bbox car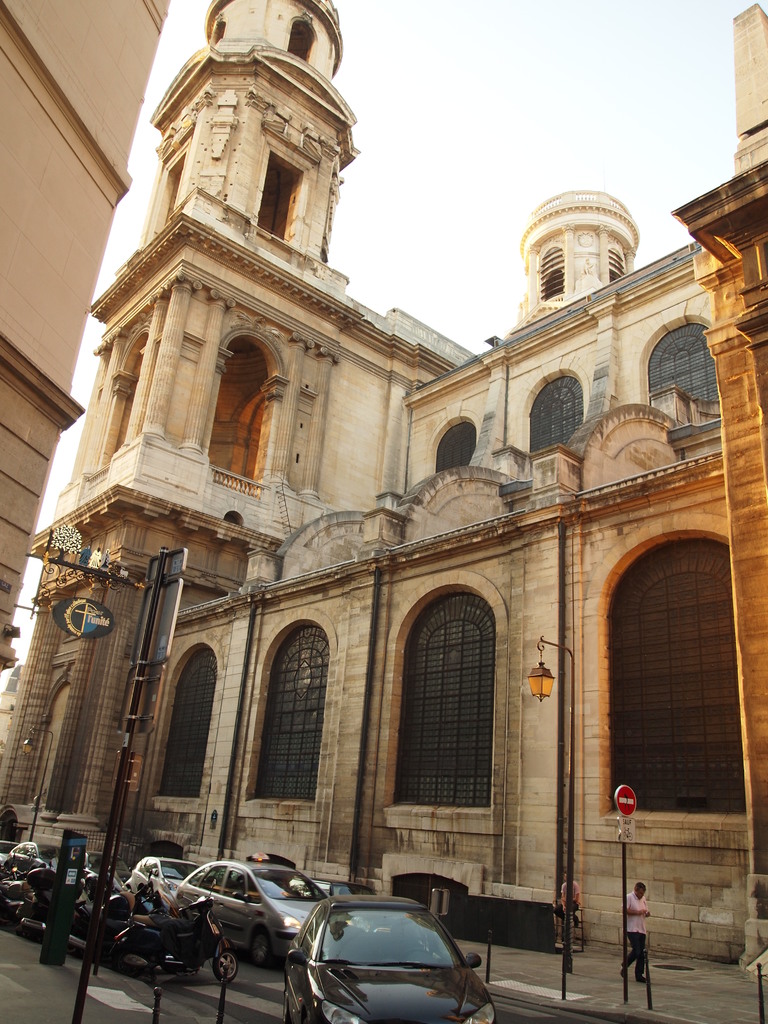
x1=7 y1=836 x2=100 y2=893
